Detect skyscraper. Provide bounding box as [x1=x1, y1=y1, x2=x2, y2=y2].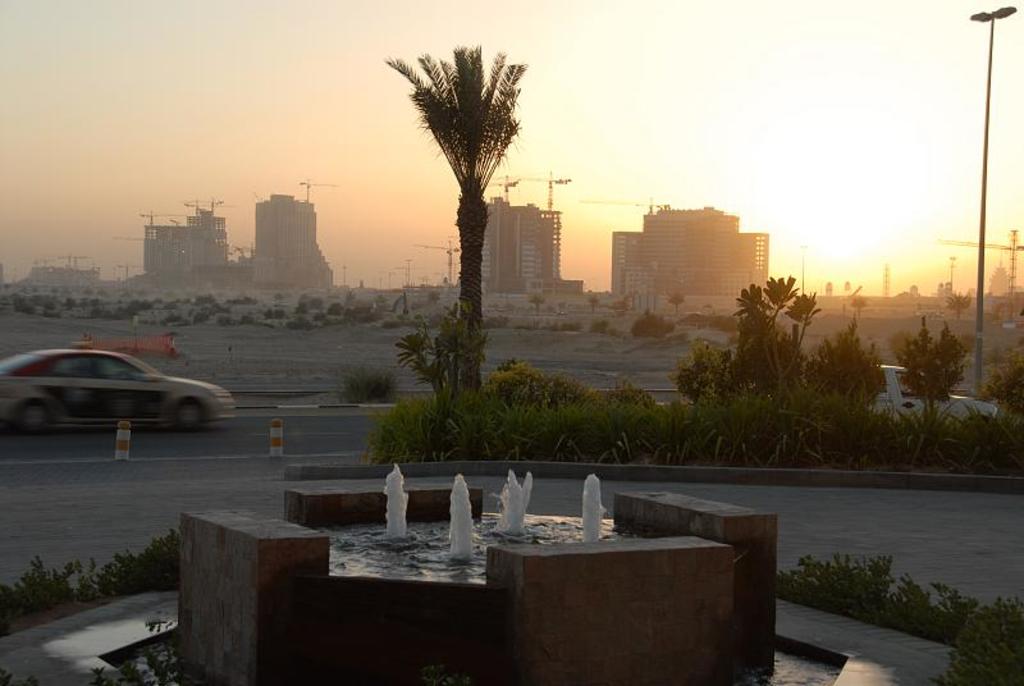
[x1=138, y1=197, x2=234, y2=282].
